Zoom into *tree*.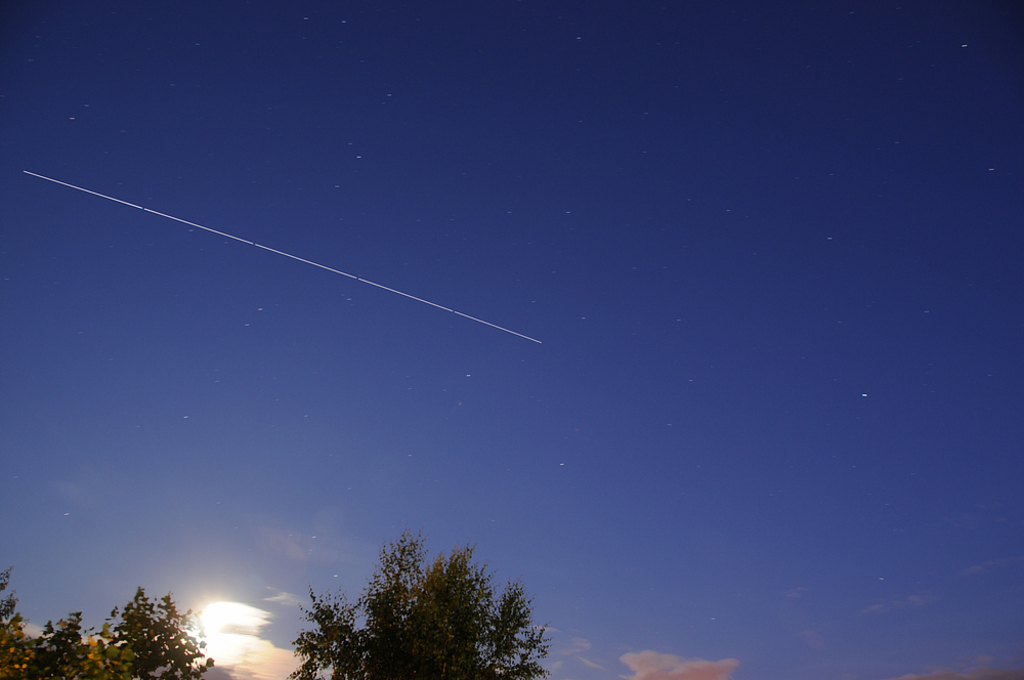
Zoom target: bbox=[307, 544, 551, 668].
